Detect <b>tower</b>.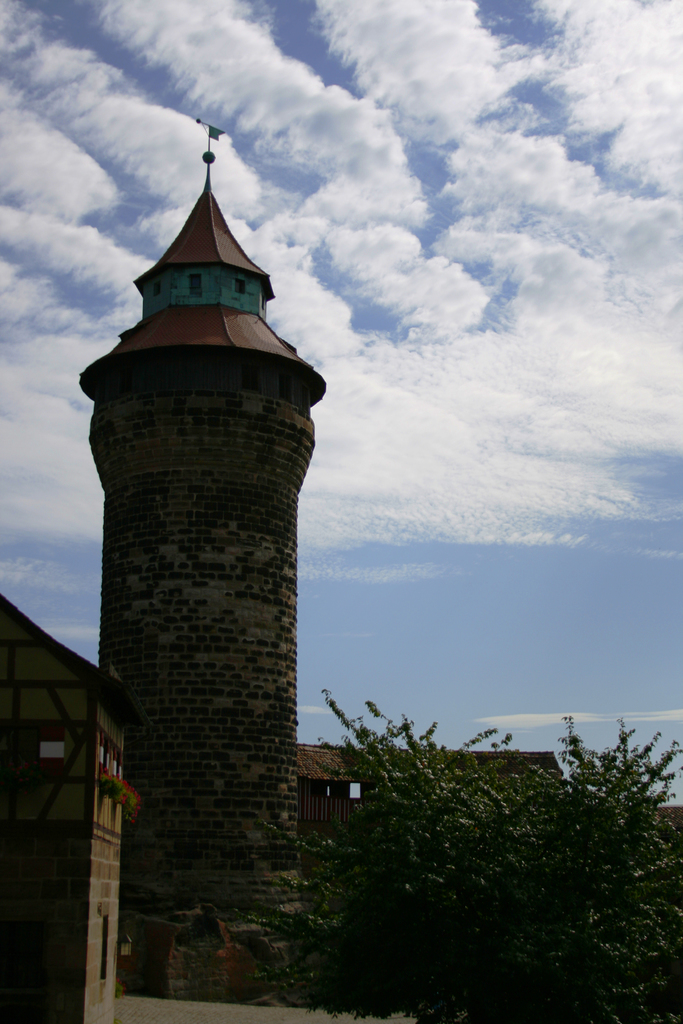
Detected at x1=83, y1=128, x2=317, y2=982.
